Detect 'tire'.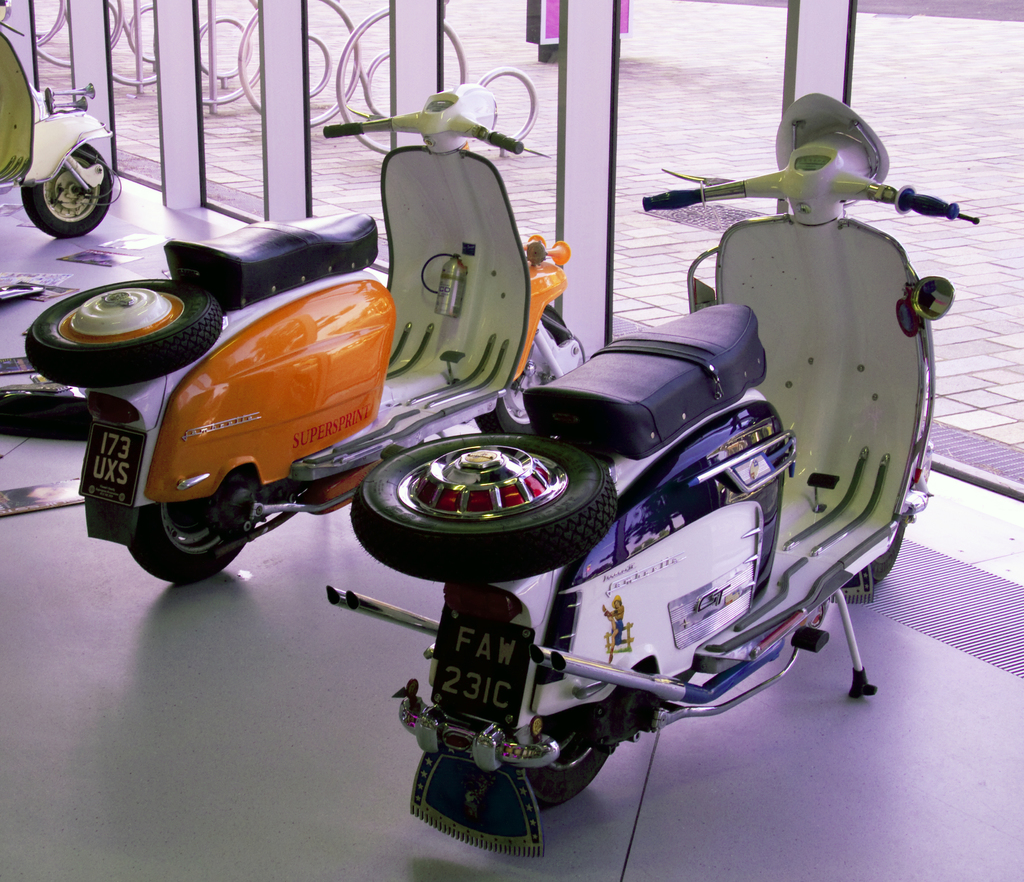
Detected at left=523, top=710, right=612, bottom=807.
